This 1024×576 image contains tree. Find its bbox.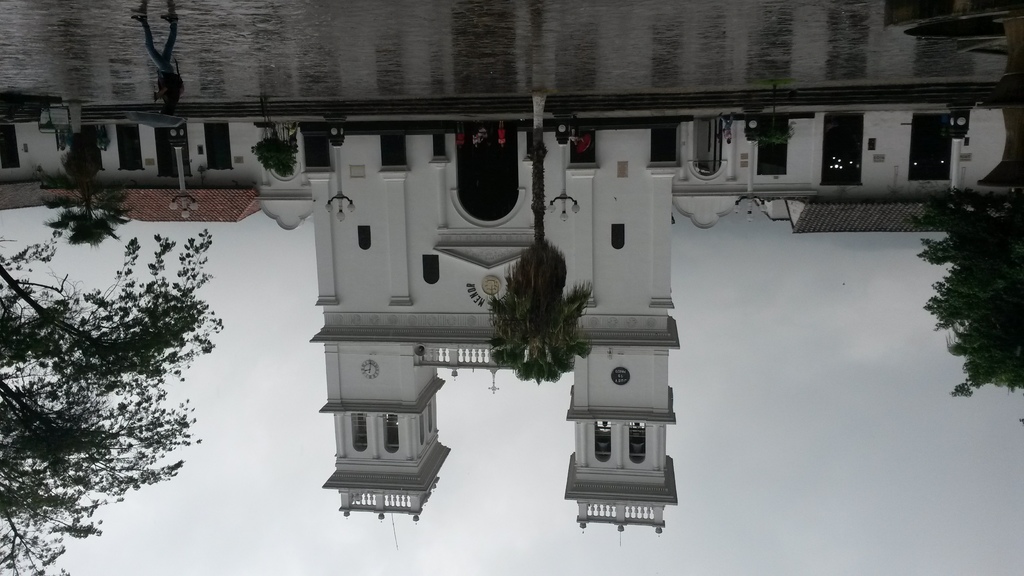
486/88/595/388.
